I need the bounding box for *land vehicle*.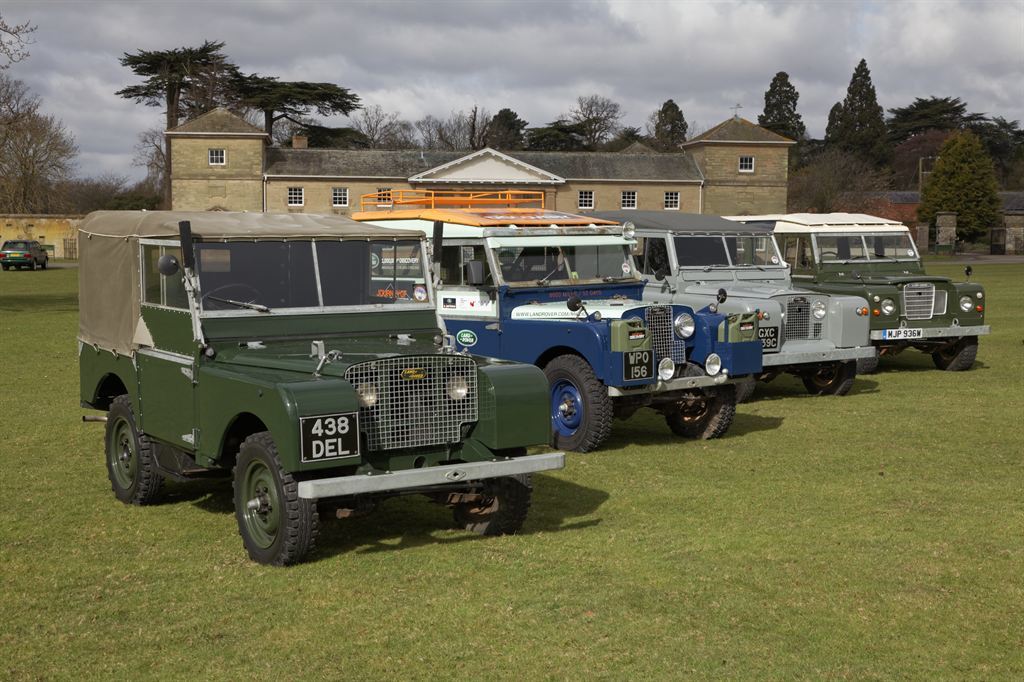
Here it is: l=69, t=208, r=568, b=569.
